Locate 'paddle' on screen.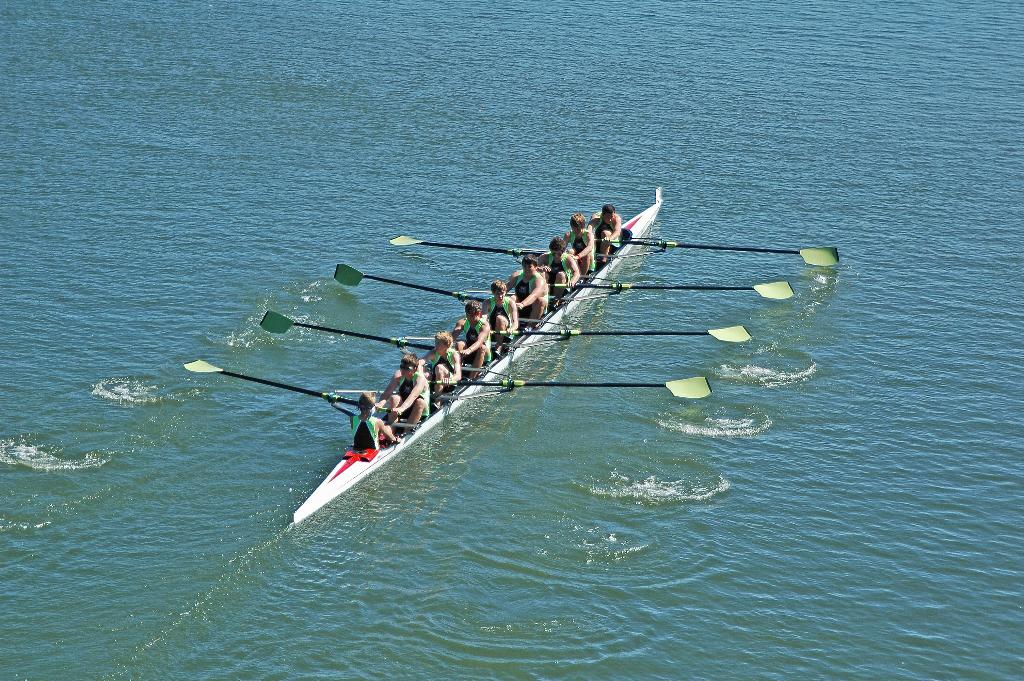
On screen at bbox(434, 375, 714, 395).
